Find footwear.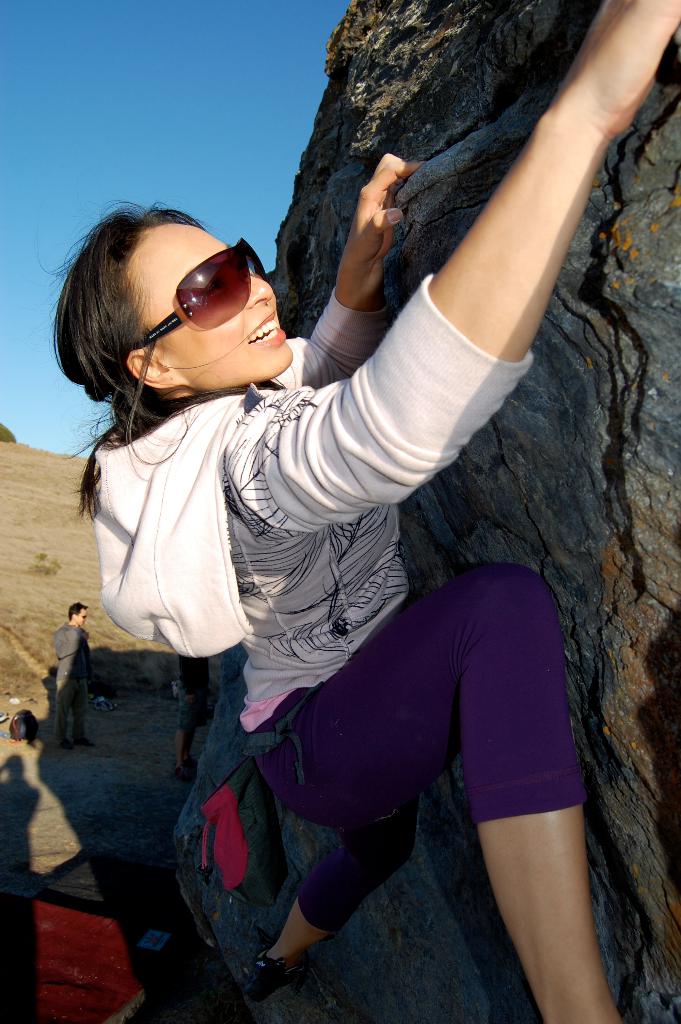
(74,731,95,744).
